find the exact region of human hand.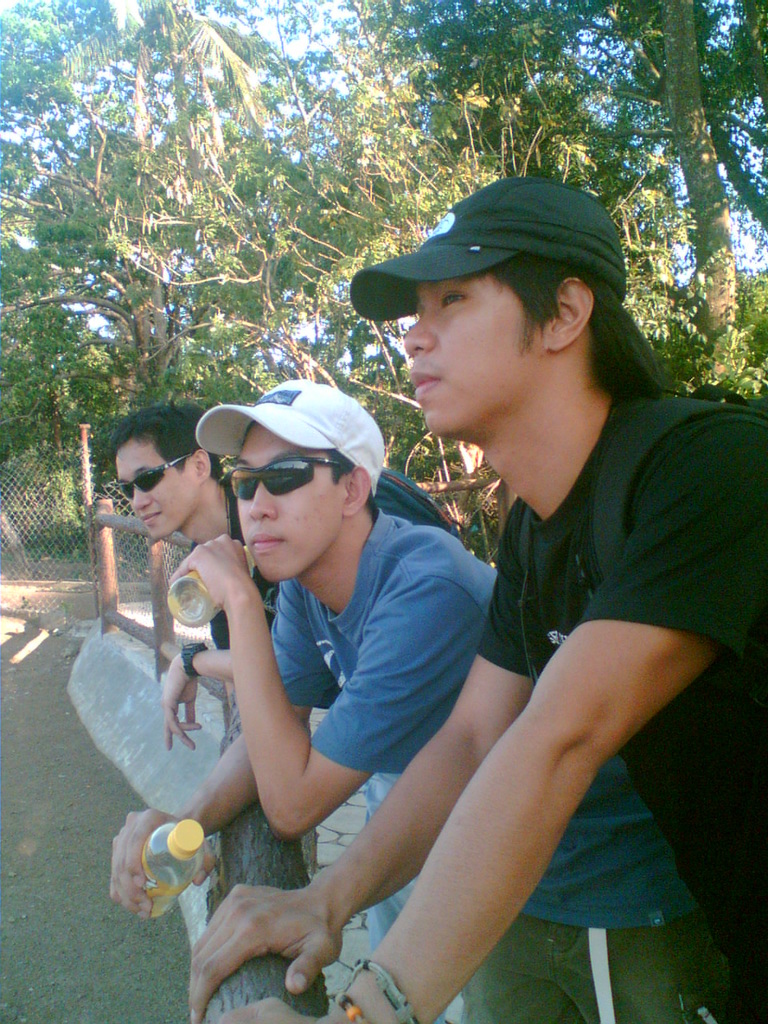
Exact region: crop(162, 533, 261, 610).
